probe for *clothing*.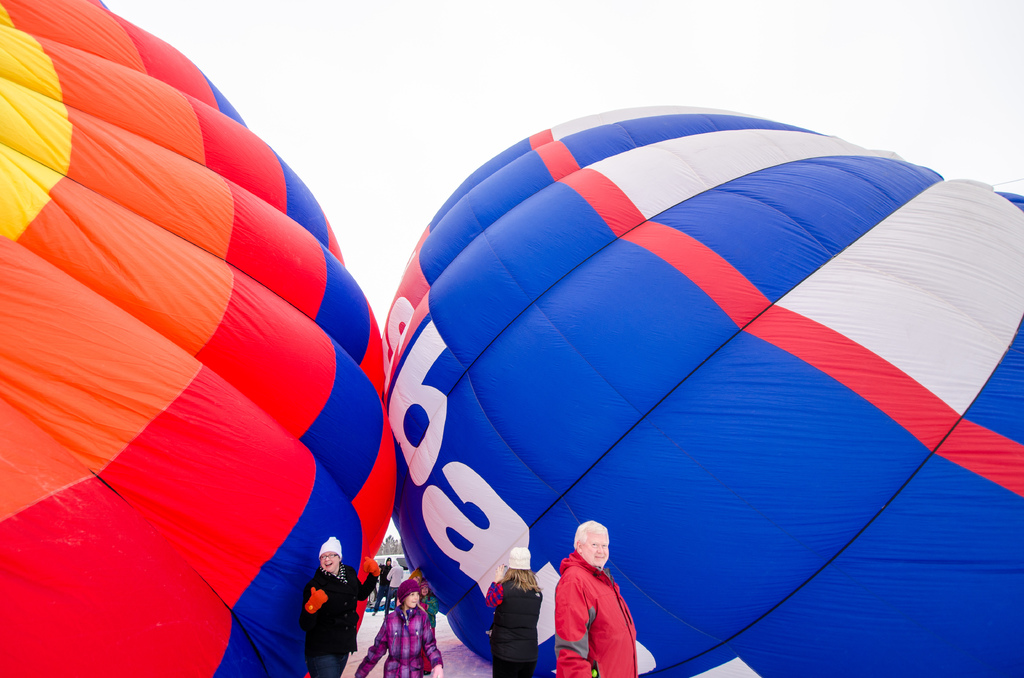
Probe result: bbox=(385, 556, 405, 609).
